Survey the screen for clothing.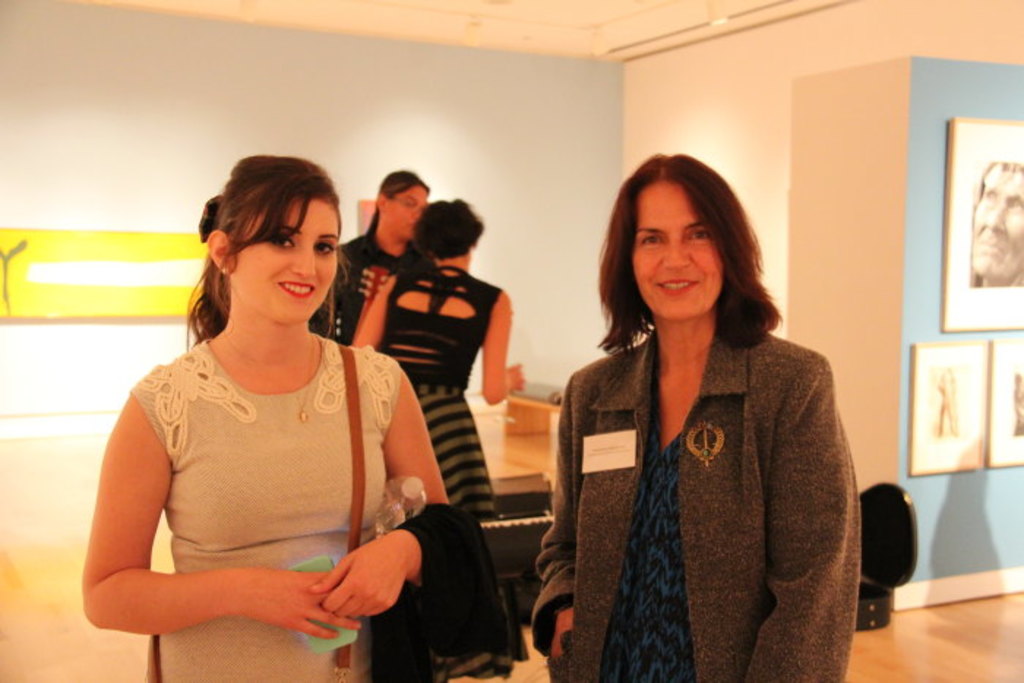
Survey found: 361 252 506 522.
